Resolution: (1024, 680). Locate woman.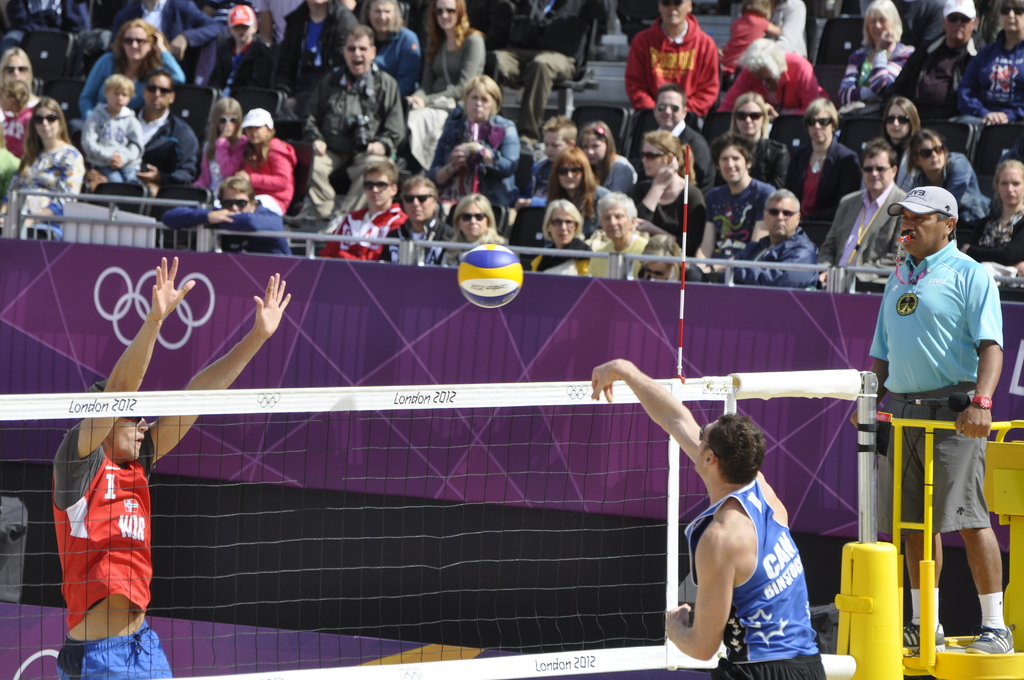
[630, 129, 713, 254].
